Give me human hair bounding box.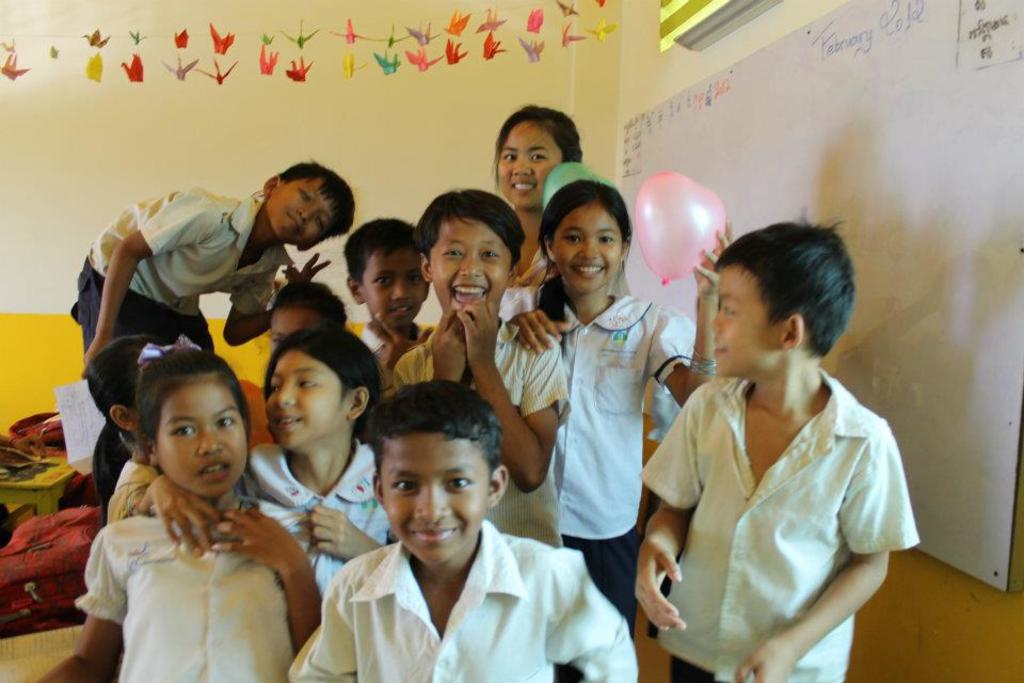
[534,177,634,321].
